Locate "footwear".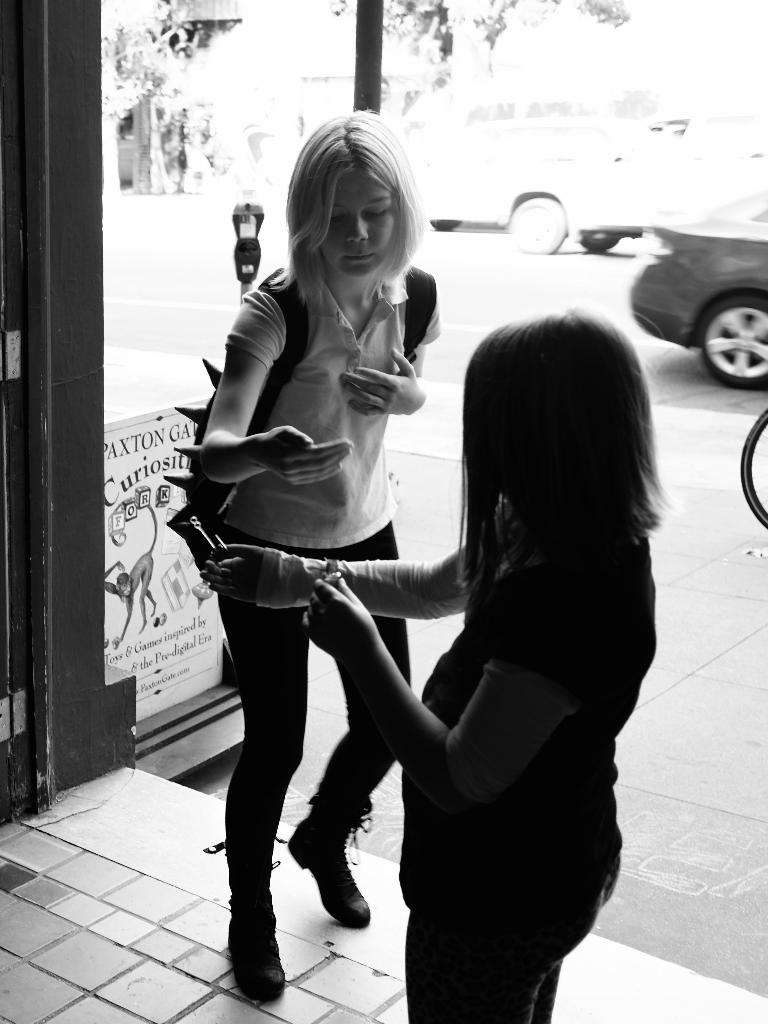
Bounding box: [286, 796, 379, 936].
